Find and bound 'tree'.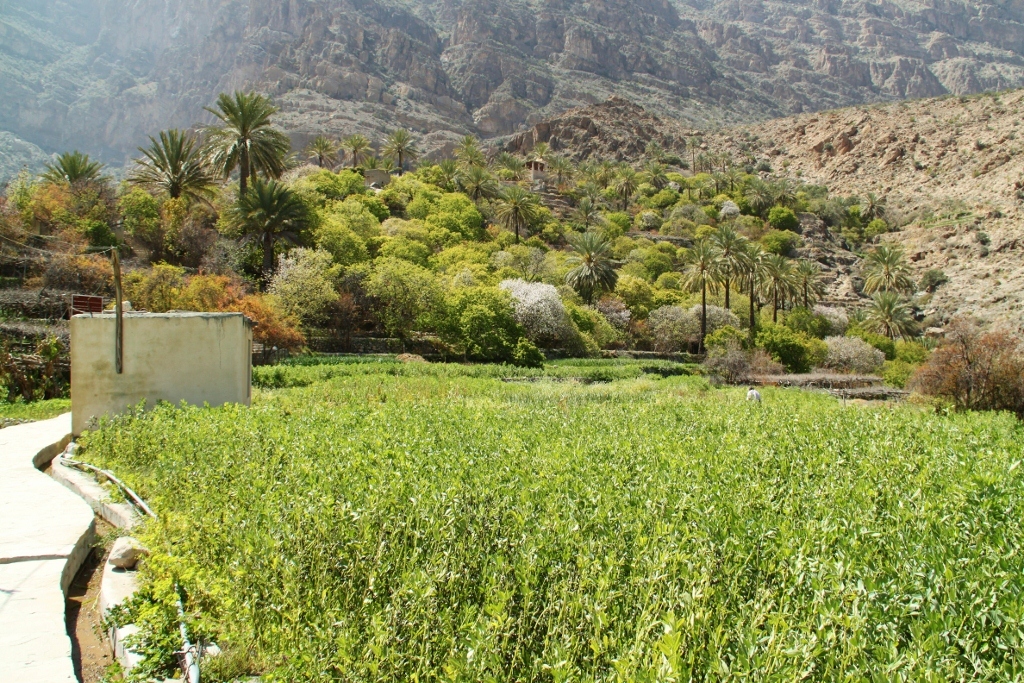
Bound: l=799, t=263, r=823, b=302.
